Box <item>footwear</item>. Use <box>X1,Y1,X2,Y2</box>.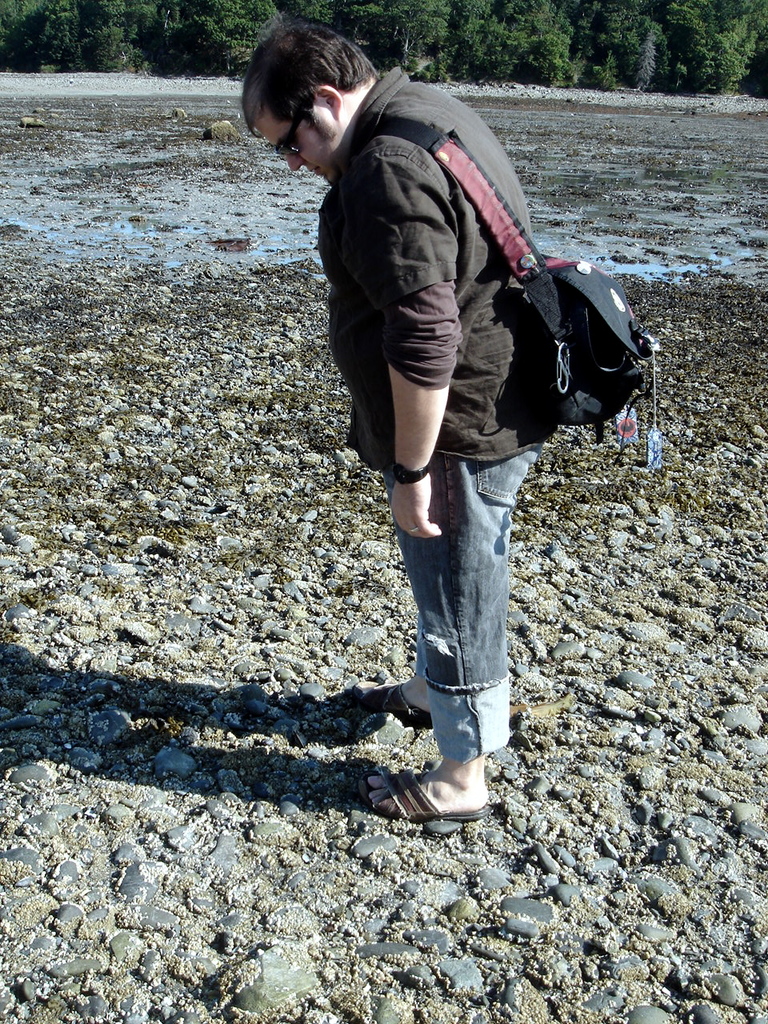
<box>372,678,440,725</box>.
